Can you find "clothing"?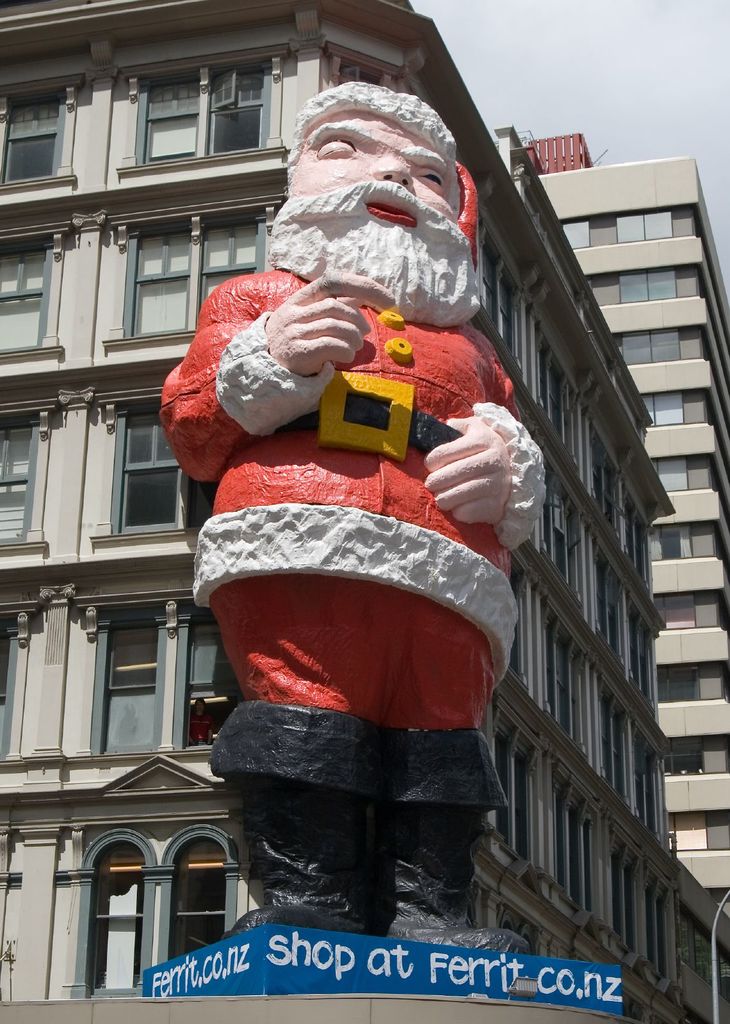
Yes, bounding box: bbox(190, 711, 211, 747).
